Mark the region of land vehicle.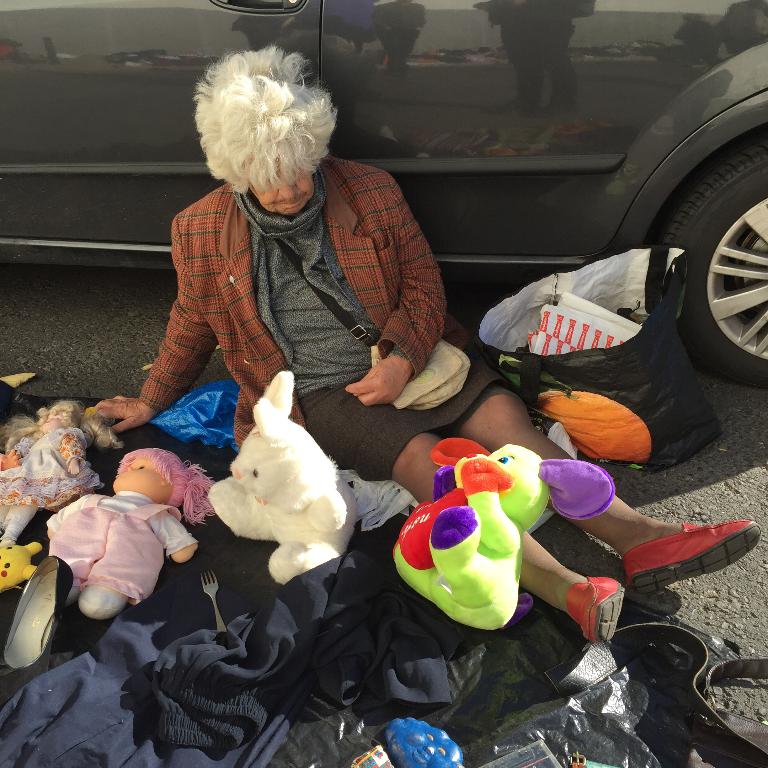
Region: crop(0, 0, 767, 387).
